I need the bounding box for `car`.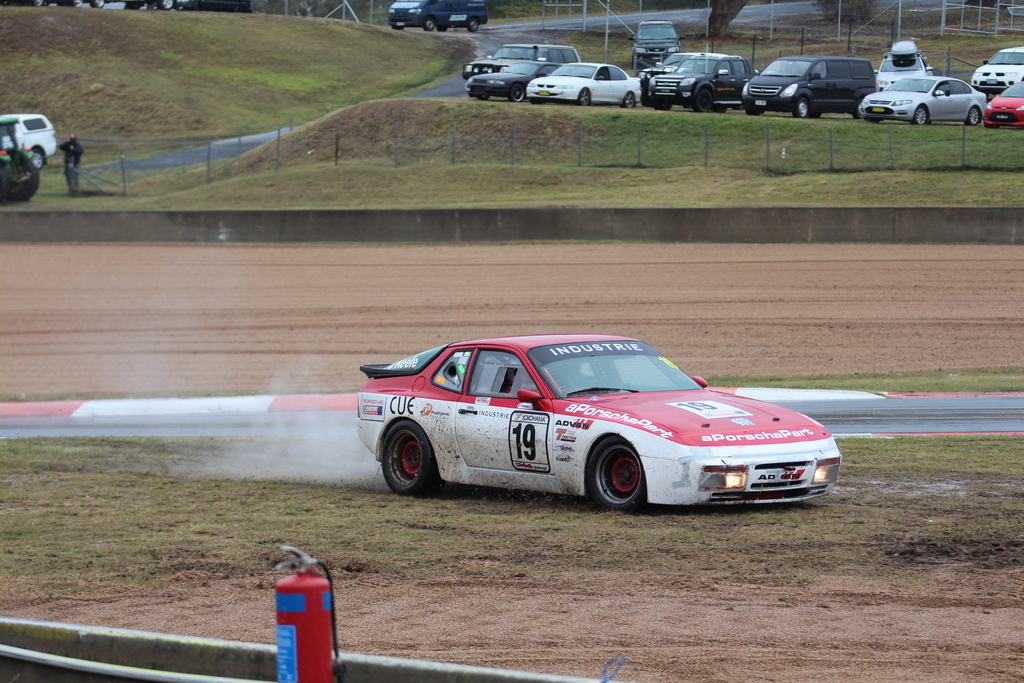
Here it is: l=859, t=75, r=989, b=124.
